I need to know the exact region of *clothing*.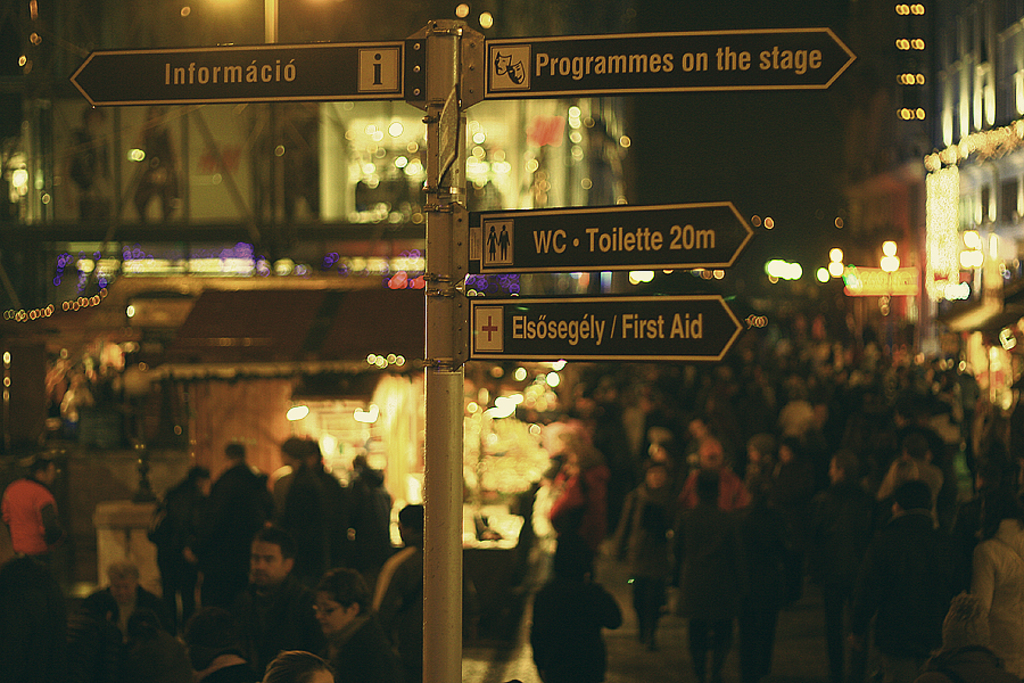
Region: Rect(0, 479, 69, 610).
